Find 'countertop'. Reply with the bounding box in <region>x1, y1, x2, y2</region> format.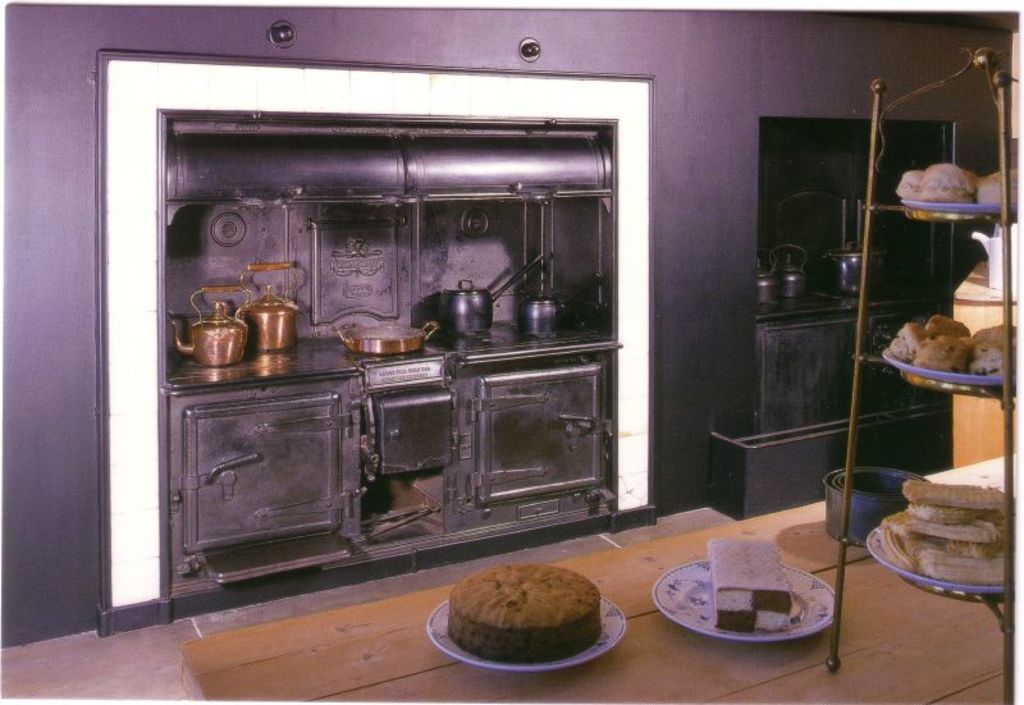
<region>175, 395, 1016, 704</region>.
